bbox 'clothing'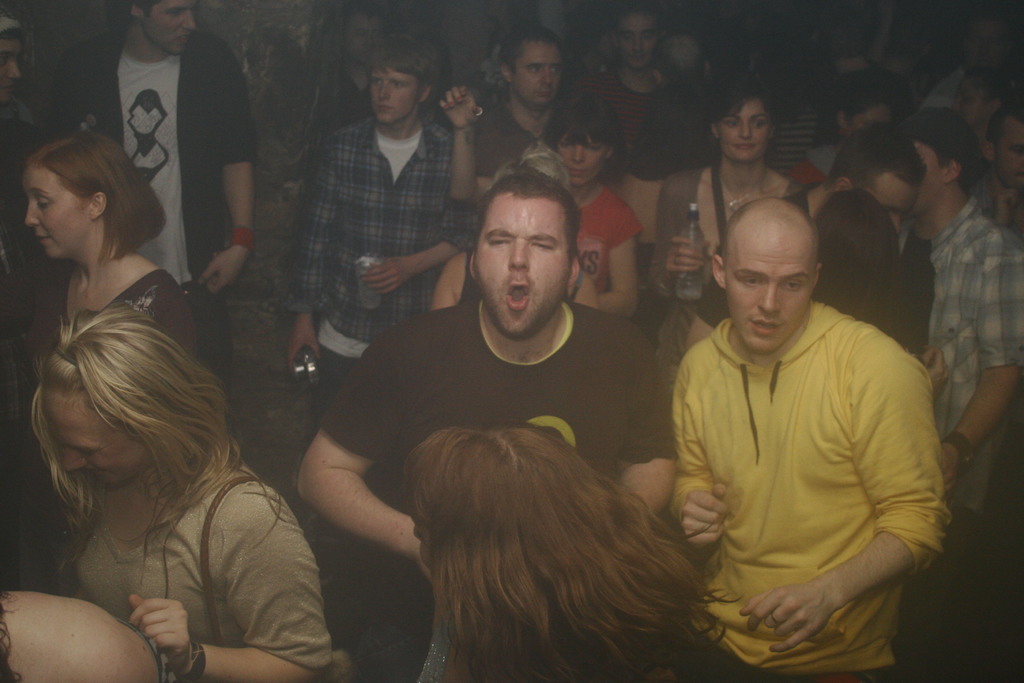
x1=22, y1=257, x2=214, y2=396
